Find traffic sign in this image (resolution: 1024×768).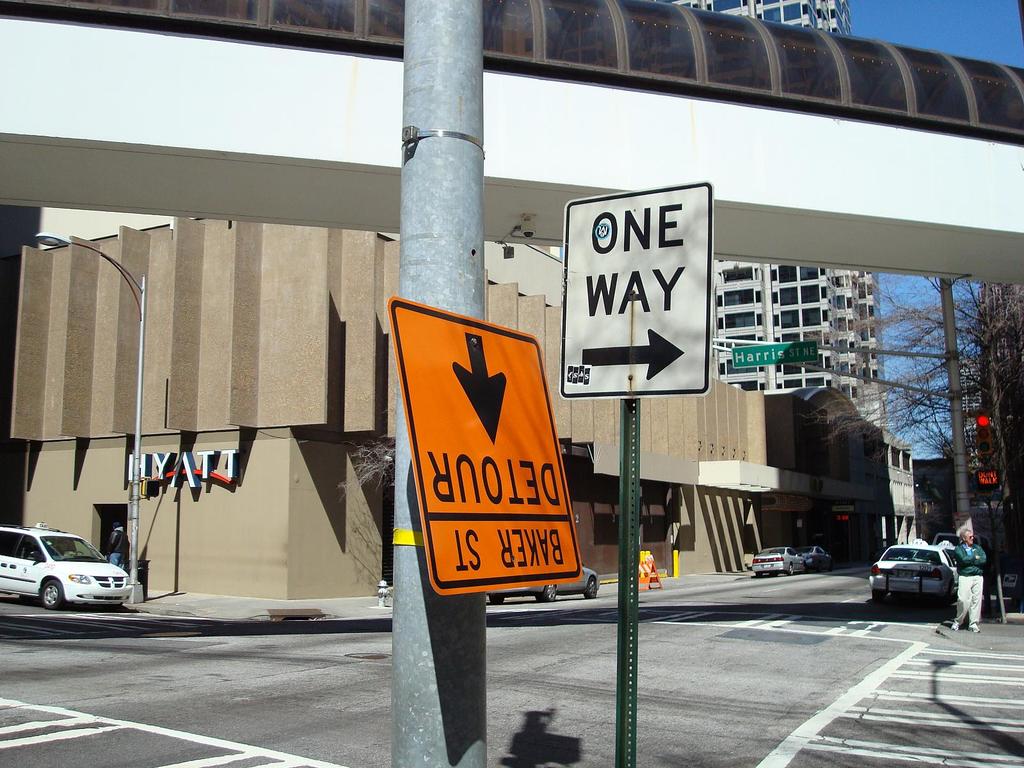
<bbox>557, 179, 716, 397</bbox>.
